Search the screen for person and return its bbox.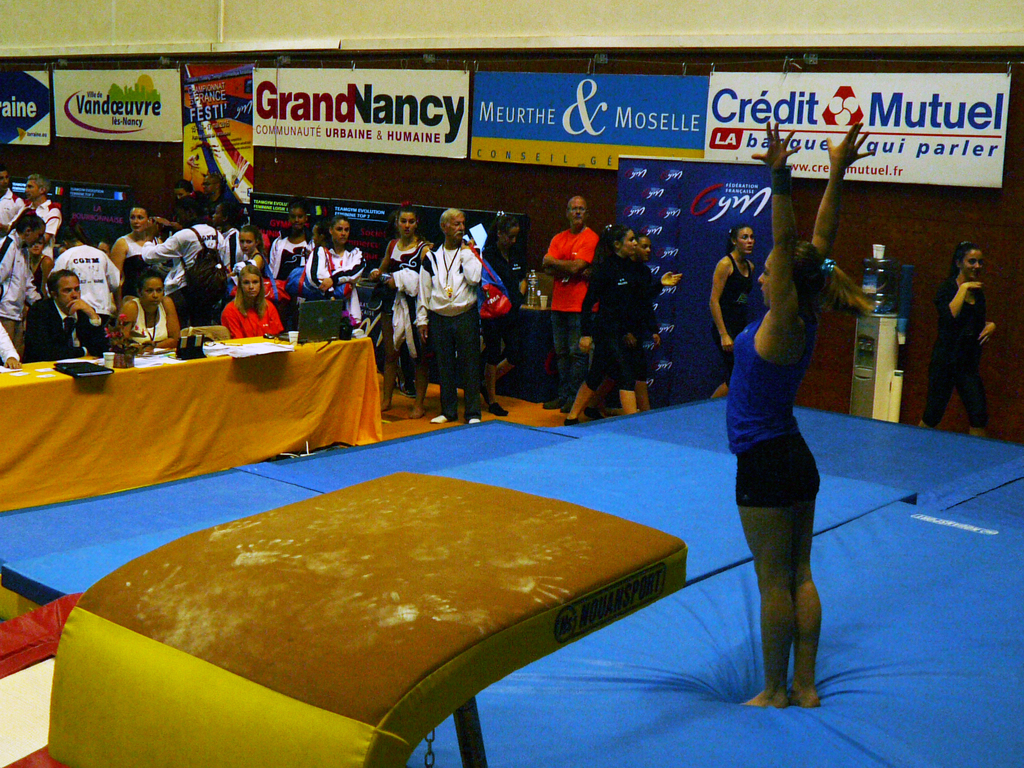
Found: 541/192/602/415.
